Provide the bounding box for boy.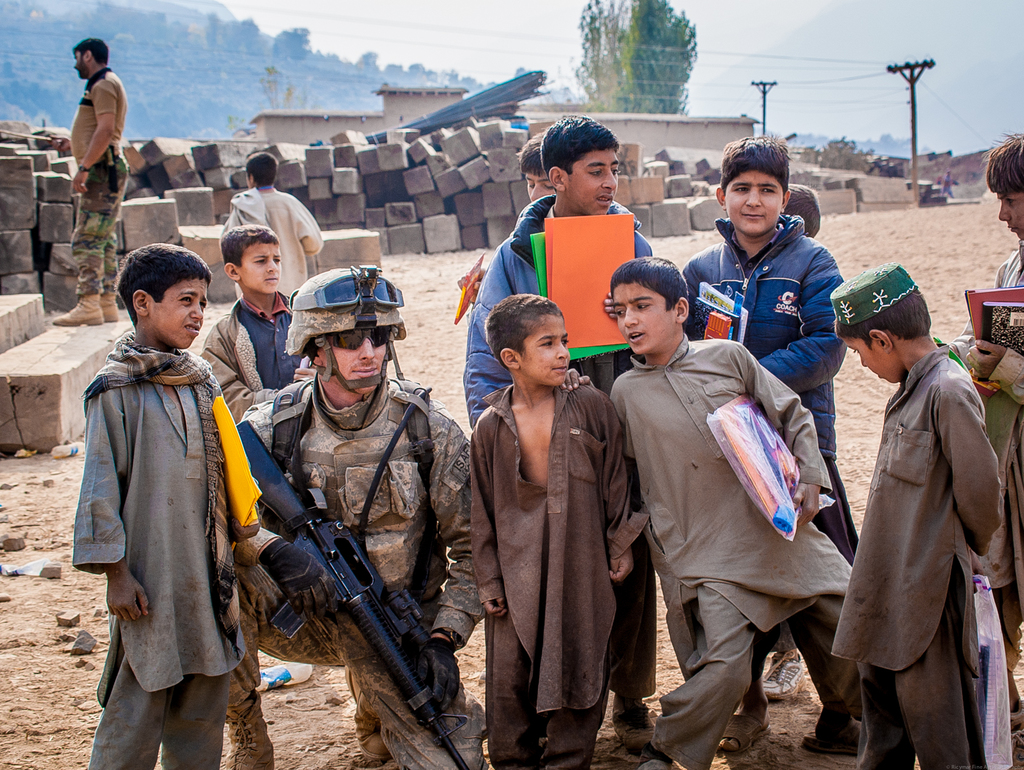
<bbox>564, 255, 856, 769</bbox>.
